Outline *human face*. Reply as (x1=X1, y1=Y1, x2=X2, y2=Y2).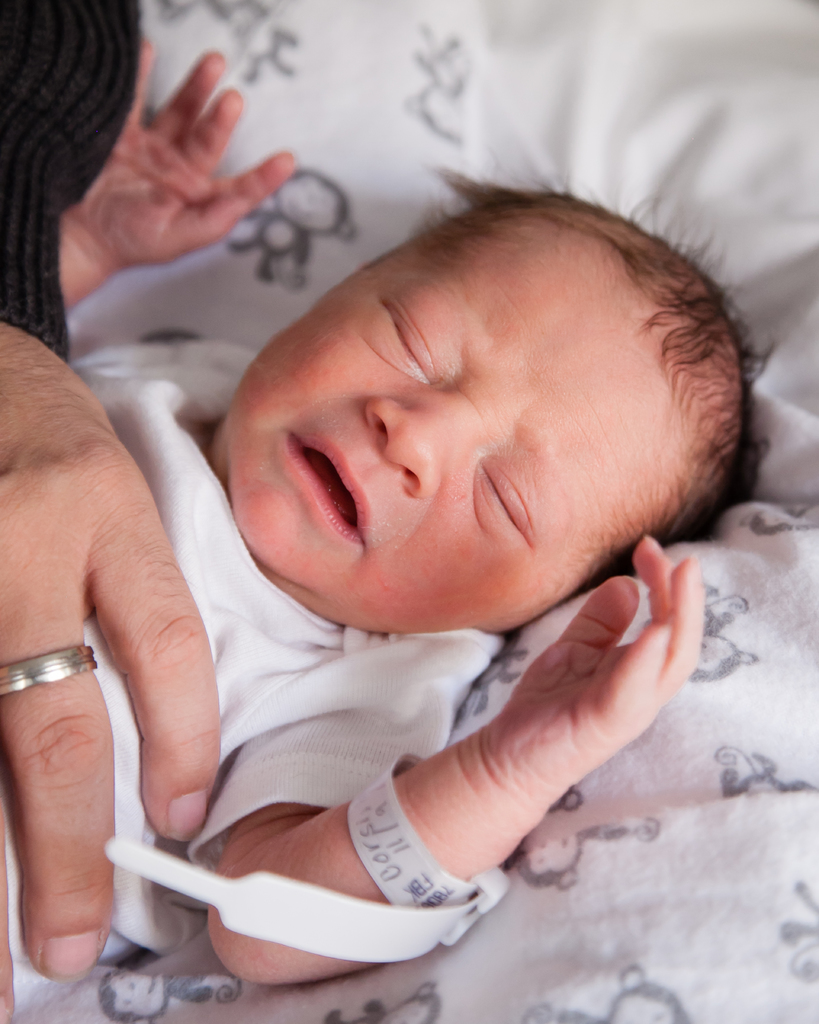
(x1=227, y1=219, x2=690, y2=634).
